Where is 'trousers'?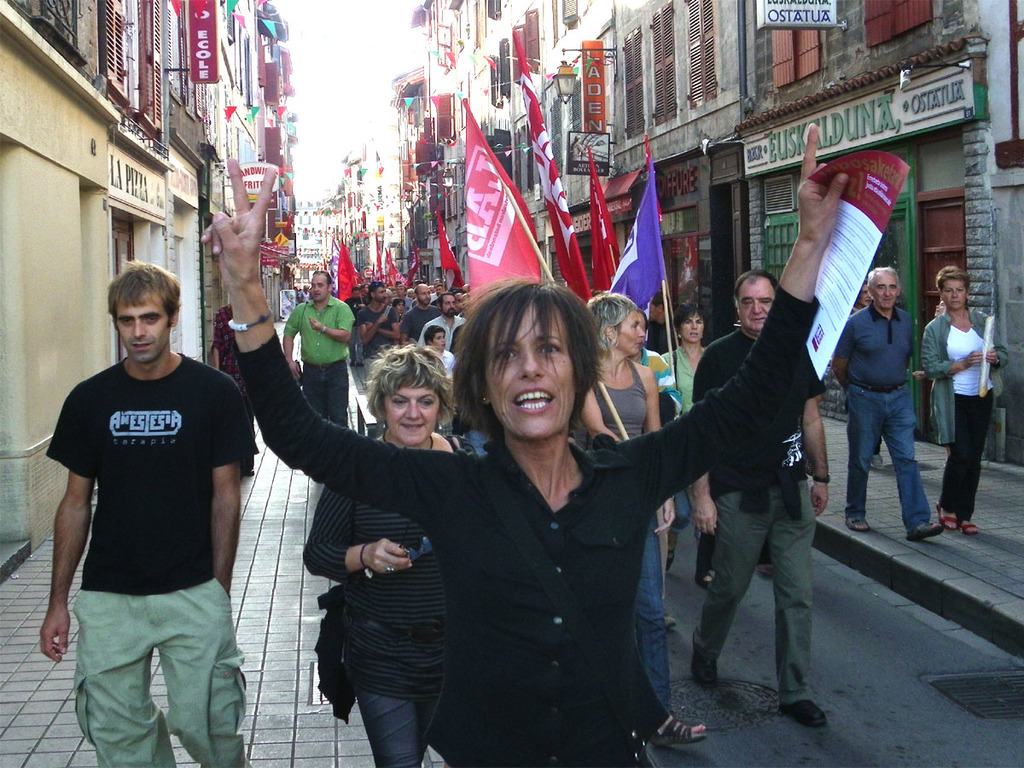
box=[692, 483, 803, 703].
